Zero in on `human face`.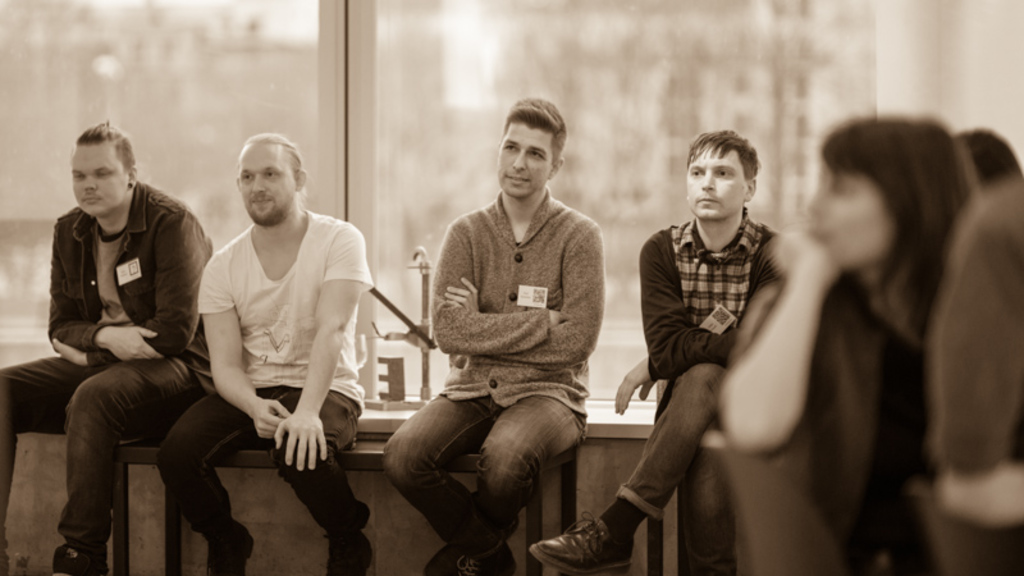
Zeroed in: [494, 119, 554, 201].
